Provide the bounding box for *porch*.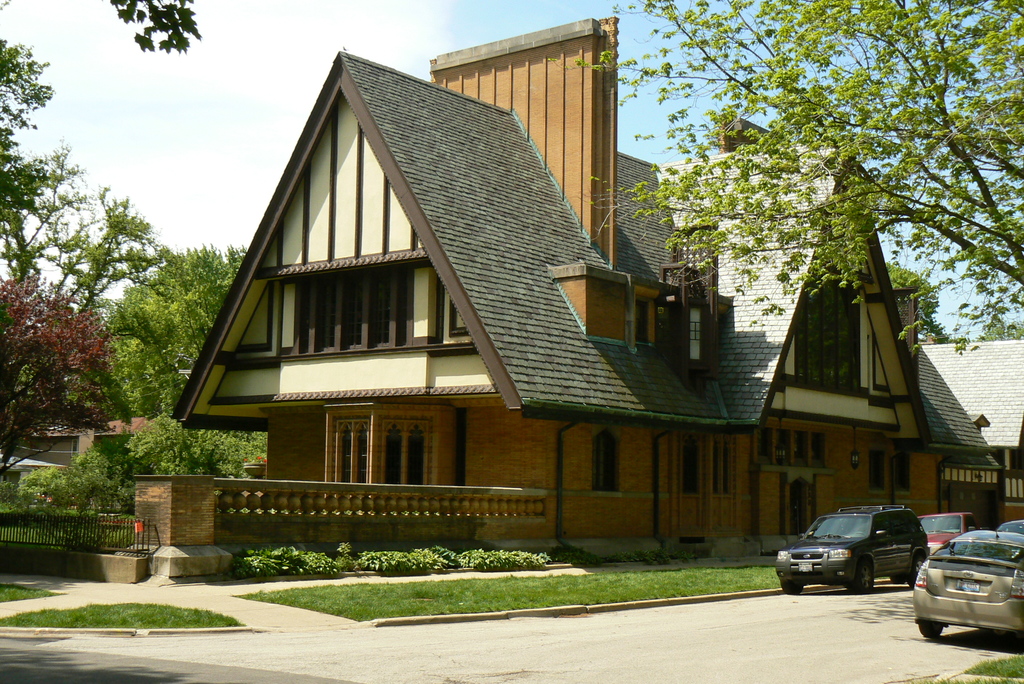
bbox=(0, 502, 146, 585).
